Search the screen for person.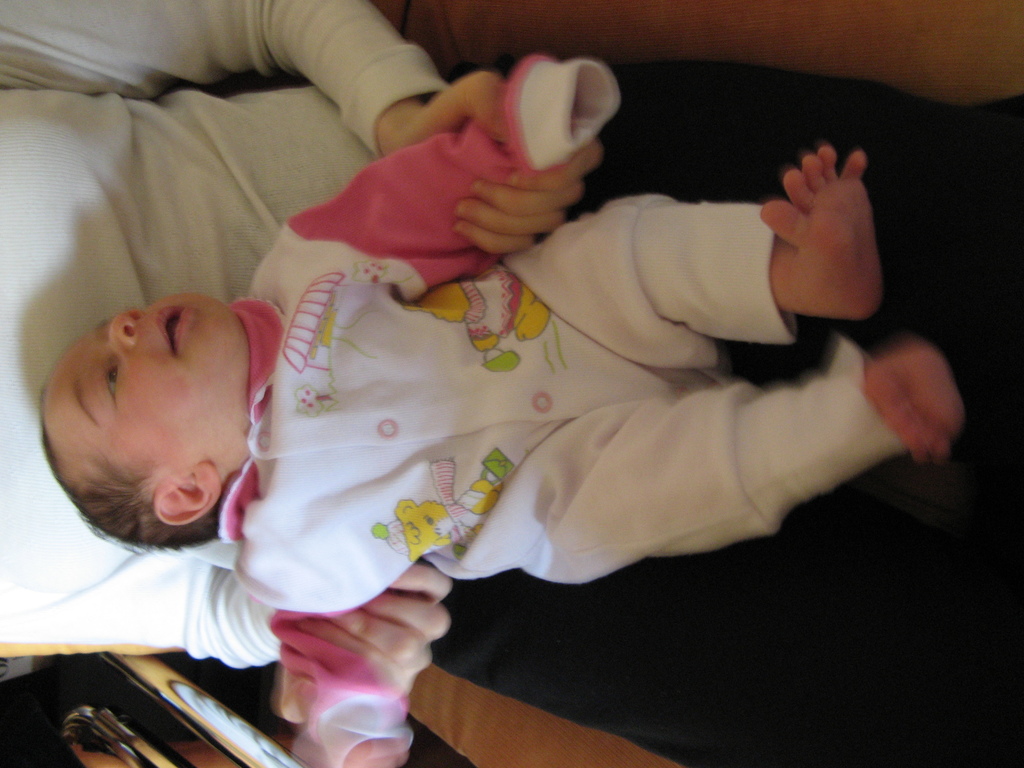
Found at [x1=34, y1=53, x2=968, y2=767].
